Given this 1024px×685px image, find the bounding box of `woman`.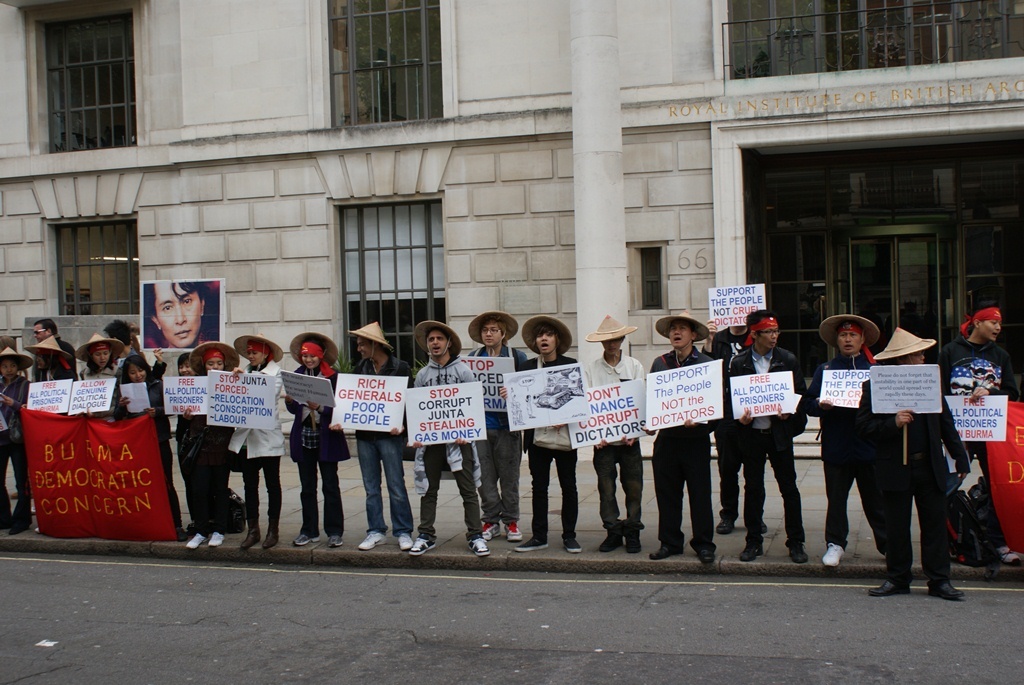
locate(23, 336, 77, 409).
